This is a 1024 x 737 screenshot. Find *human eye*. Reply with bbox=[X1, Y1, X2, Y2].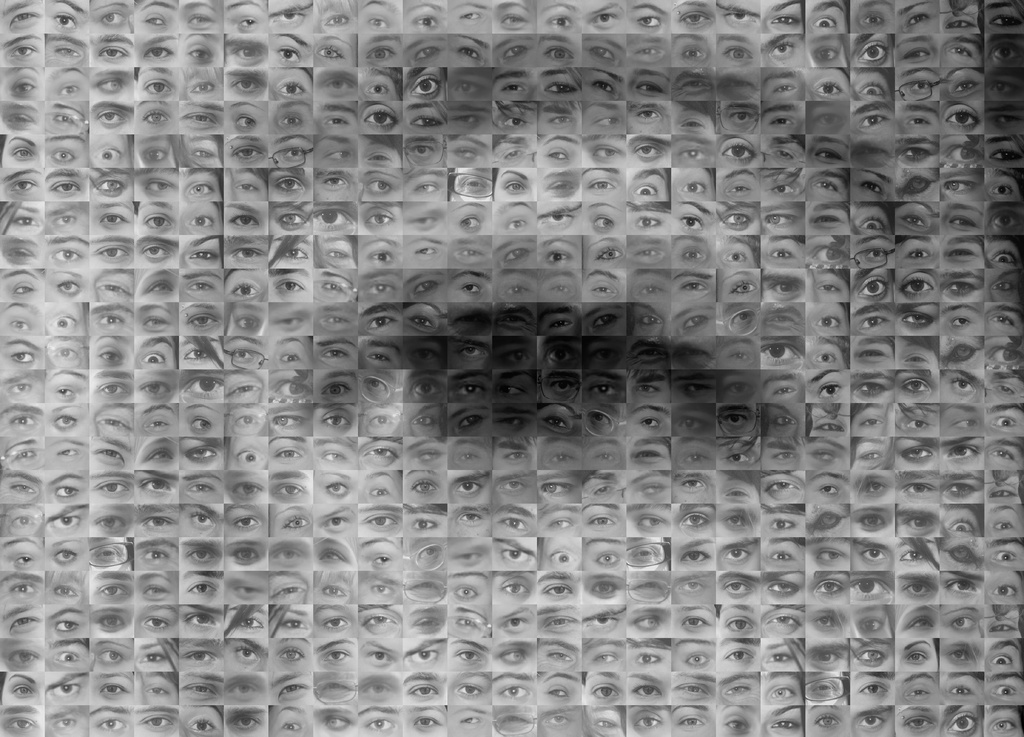
bbox=[551, 11, 575, 30].
